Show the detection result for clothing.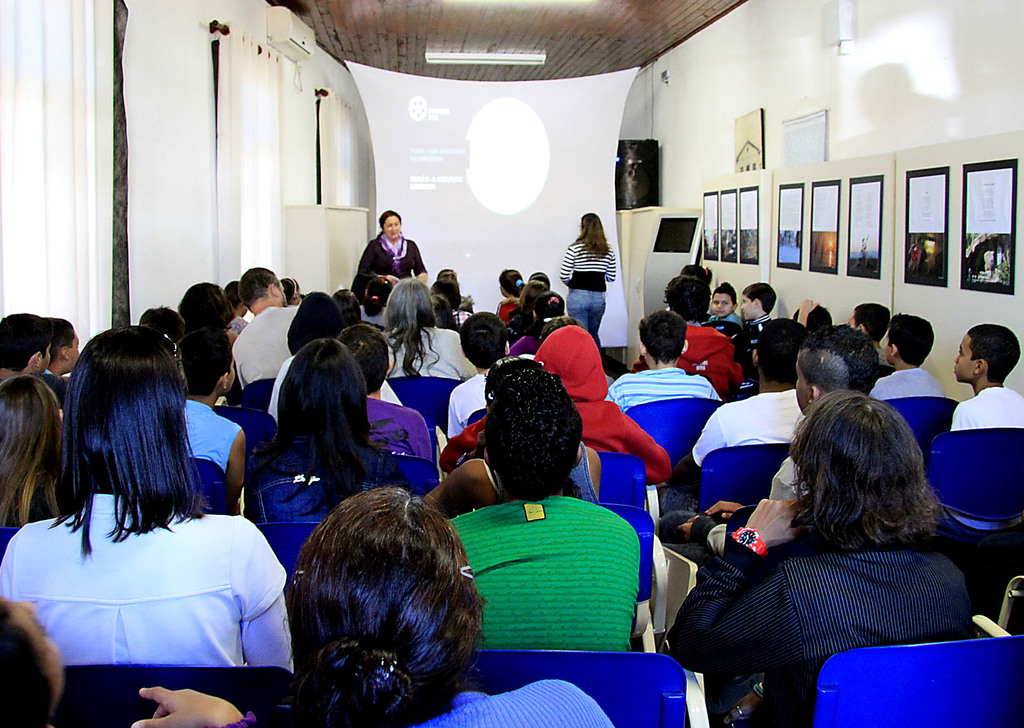
10, 474, 284, 692.
